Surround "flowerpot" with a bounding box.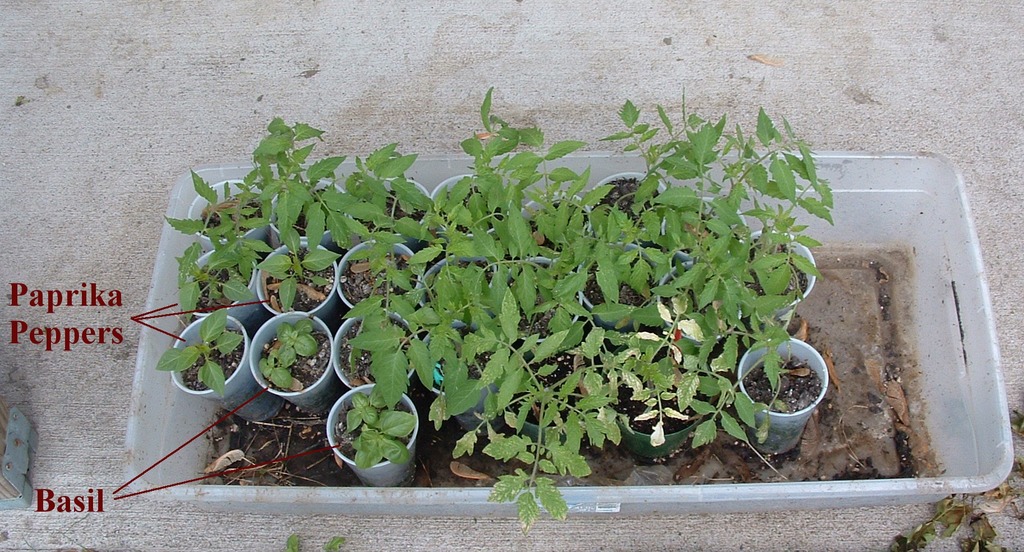
(503,342,587,445).
